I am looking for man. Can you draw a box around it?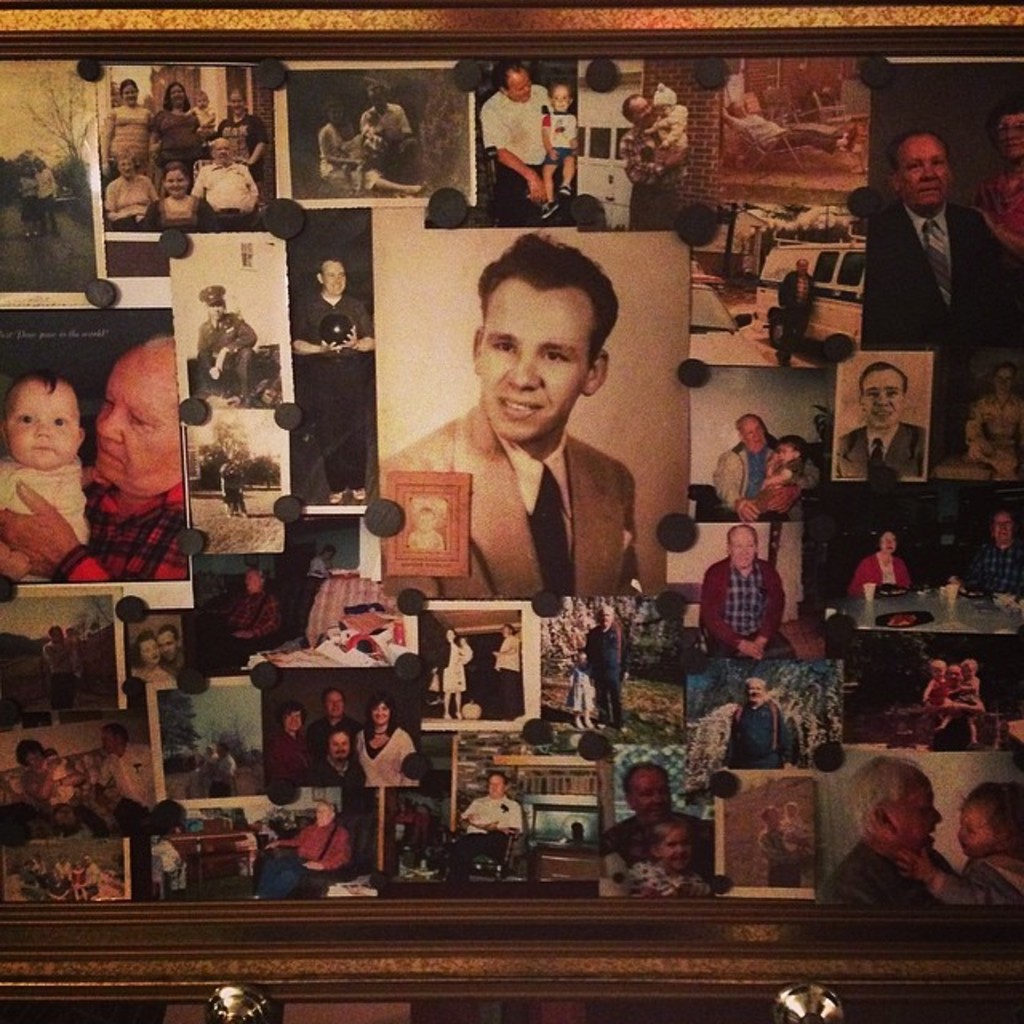
Sure, the bounding box is select_region(154, 622, 184, 677).
